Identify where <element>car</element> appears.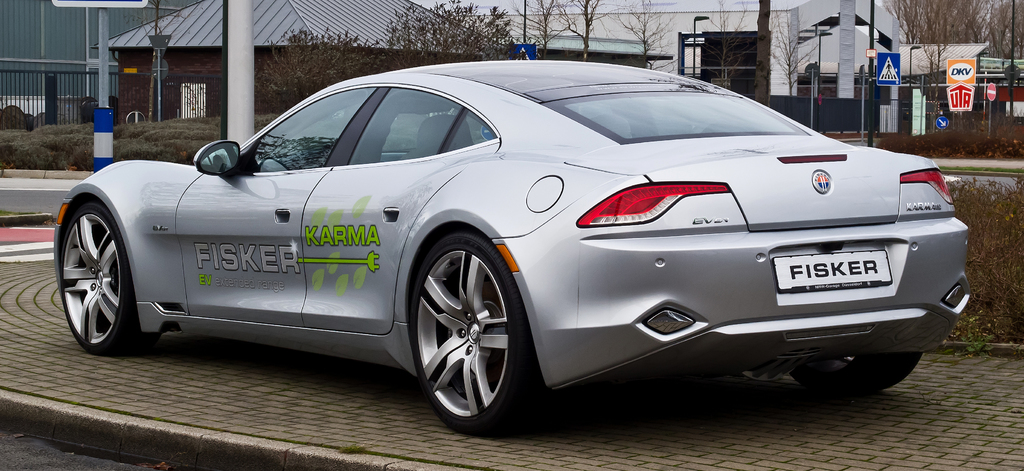
Appears at locate(51, 54, 975, 440).
